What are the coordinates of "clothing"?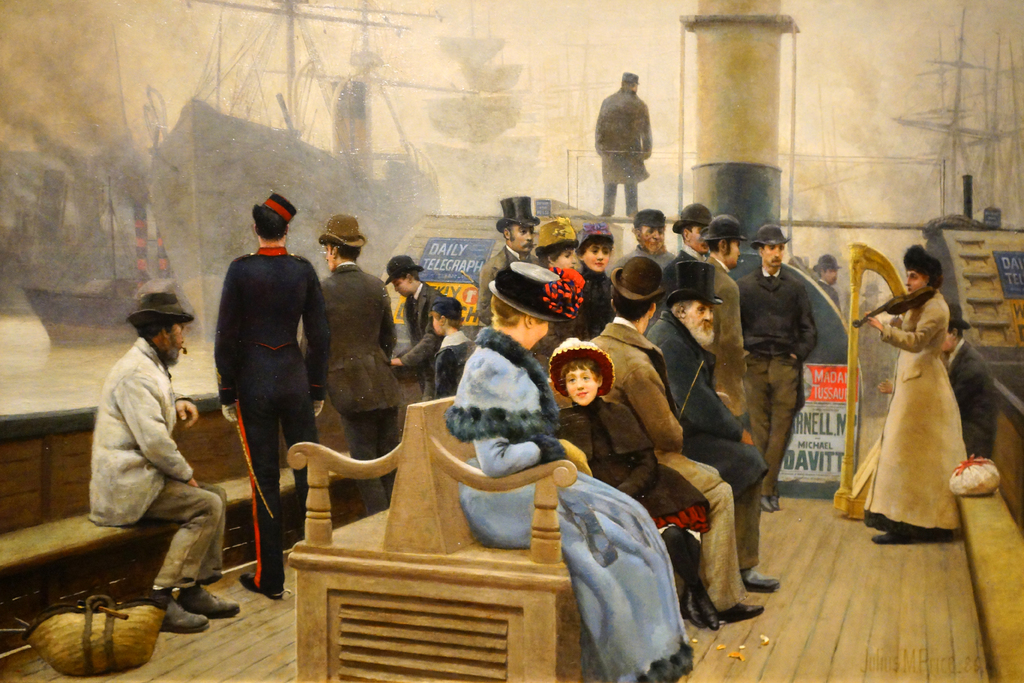
Rect(701, 257, 748, 431).
